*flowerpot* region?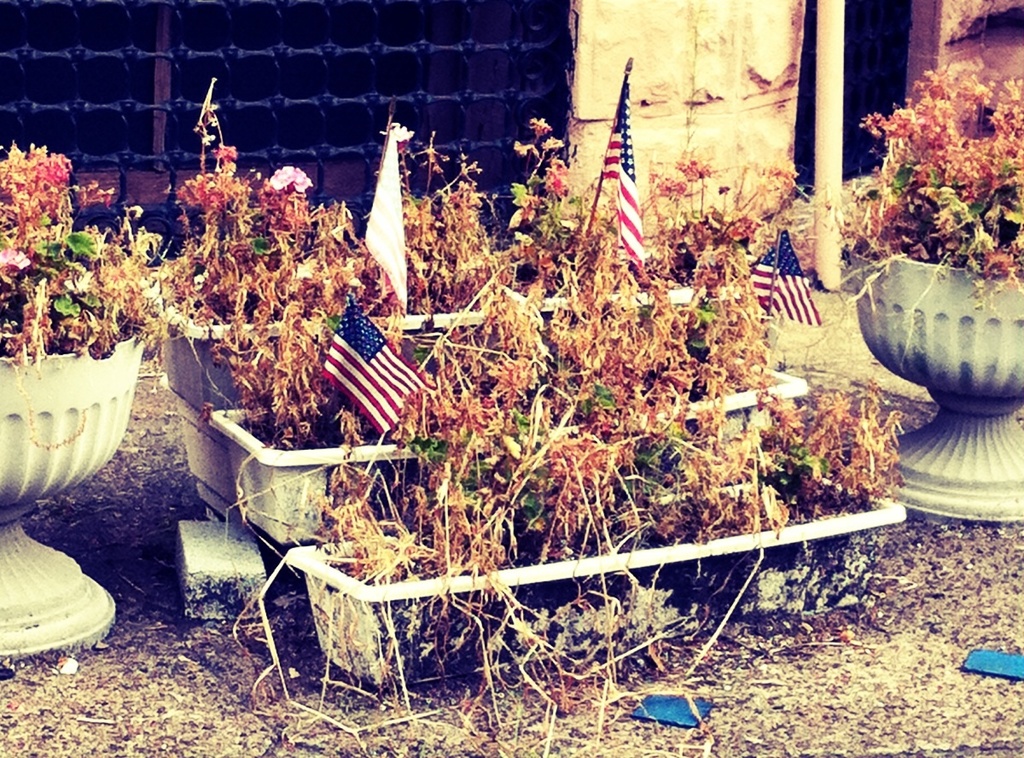
rect(846, 227, 1023, 519)
